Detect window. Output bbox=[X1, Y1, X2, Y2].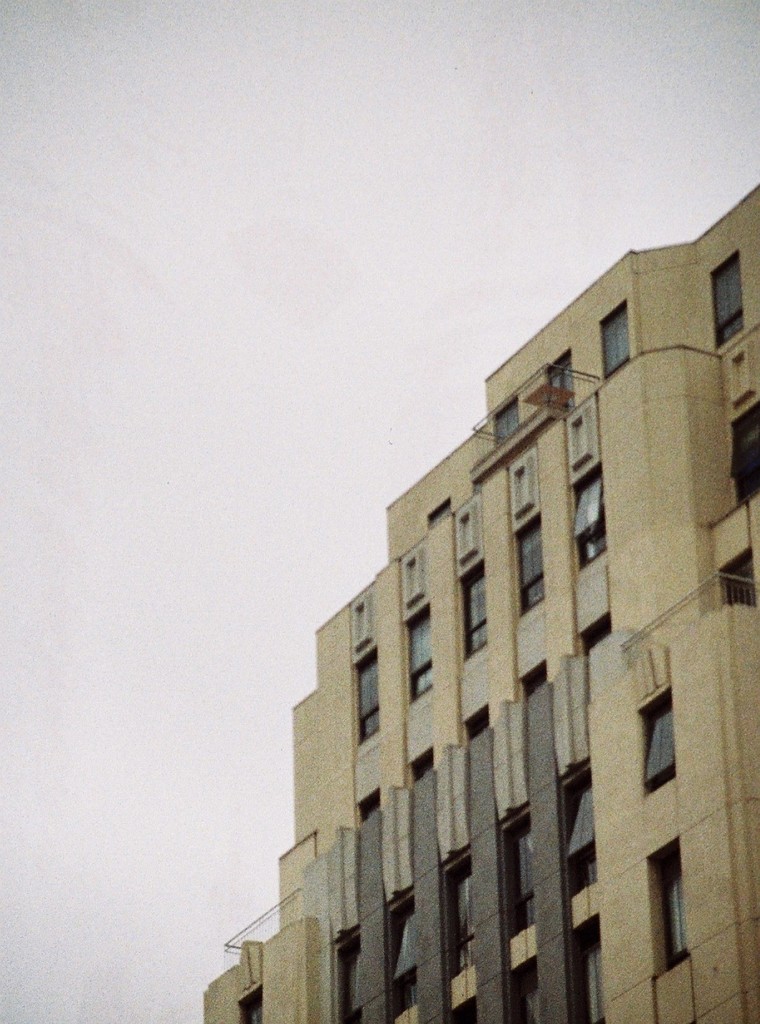
bbox=[387, 890, 422, 1011].
